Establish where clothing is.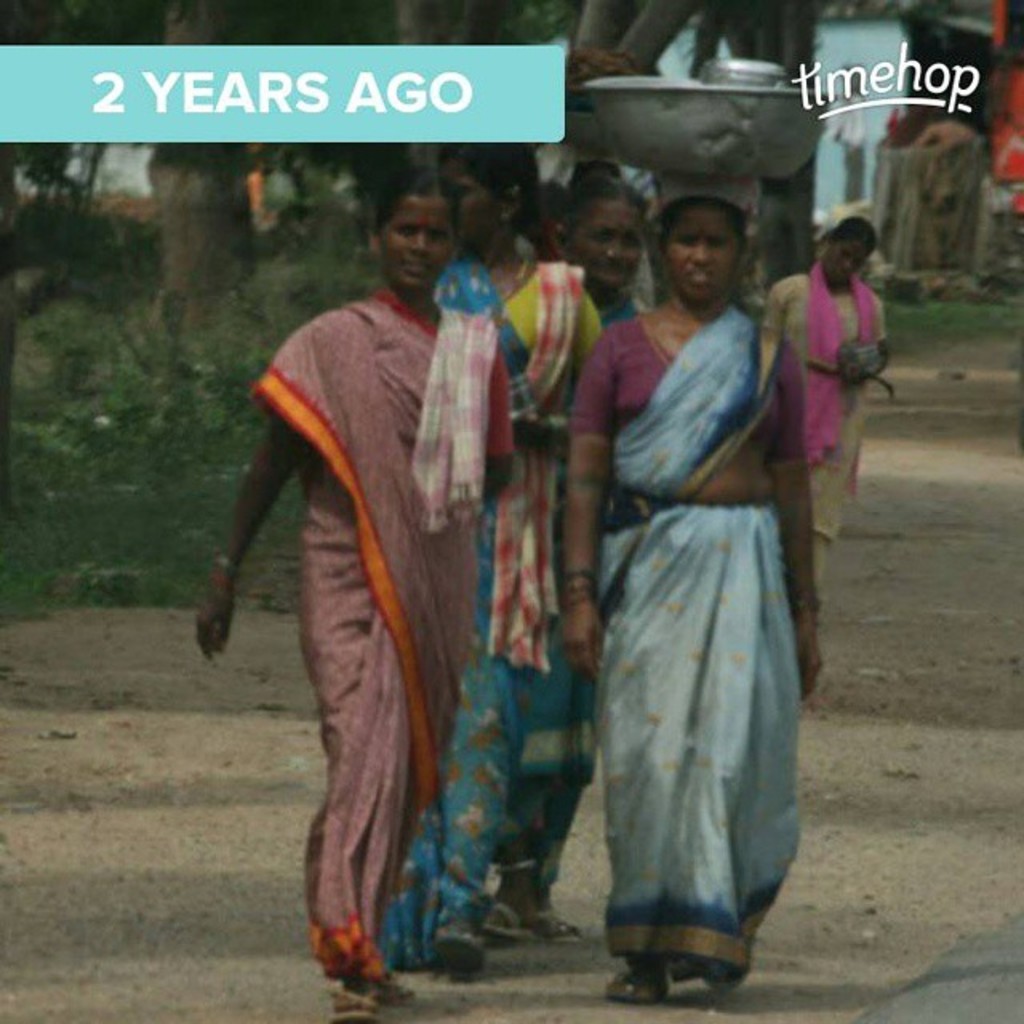
Established at (414, 248, 590, 974).
